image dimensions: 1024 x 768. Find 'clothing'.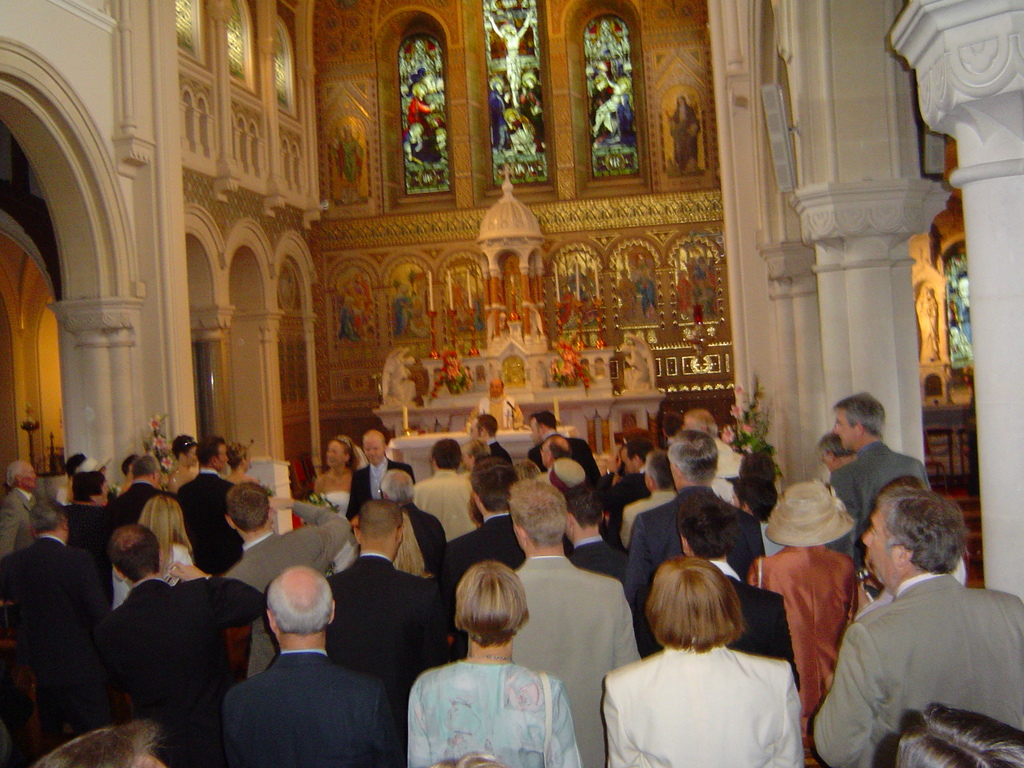
<bbox>350, 454, 415, 513</bbox>.
